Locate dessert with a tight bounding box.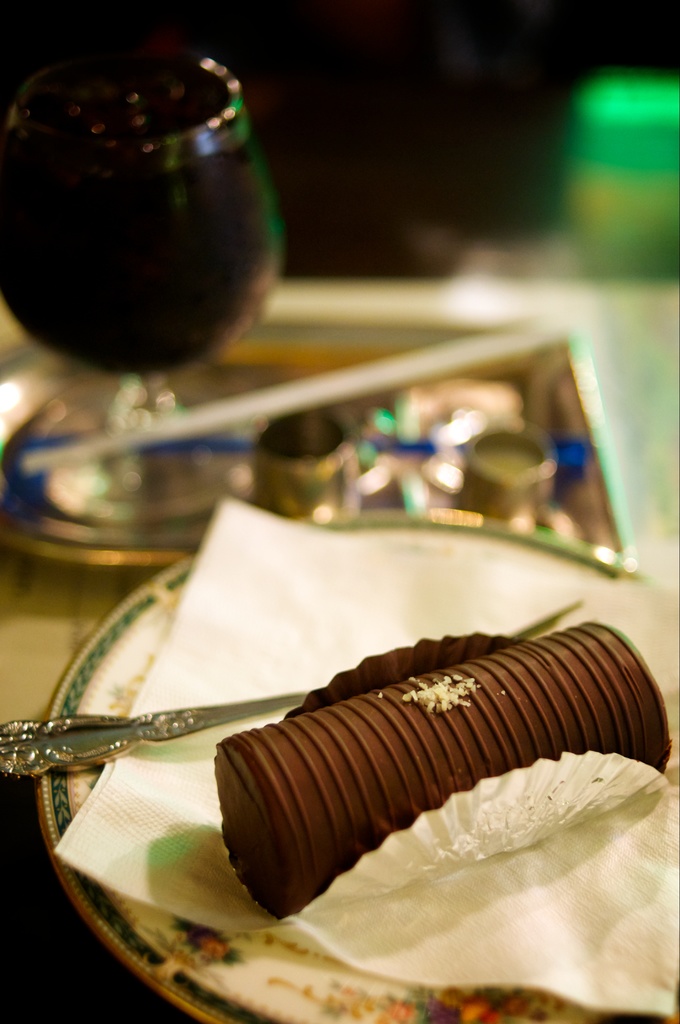
detection(461, 416, 524, 521).
